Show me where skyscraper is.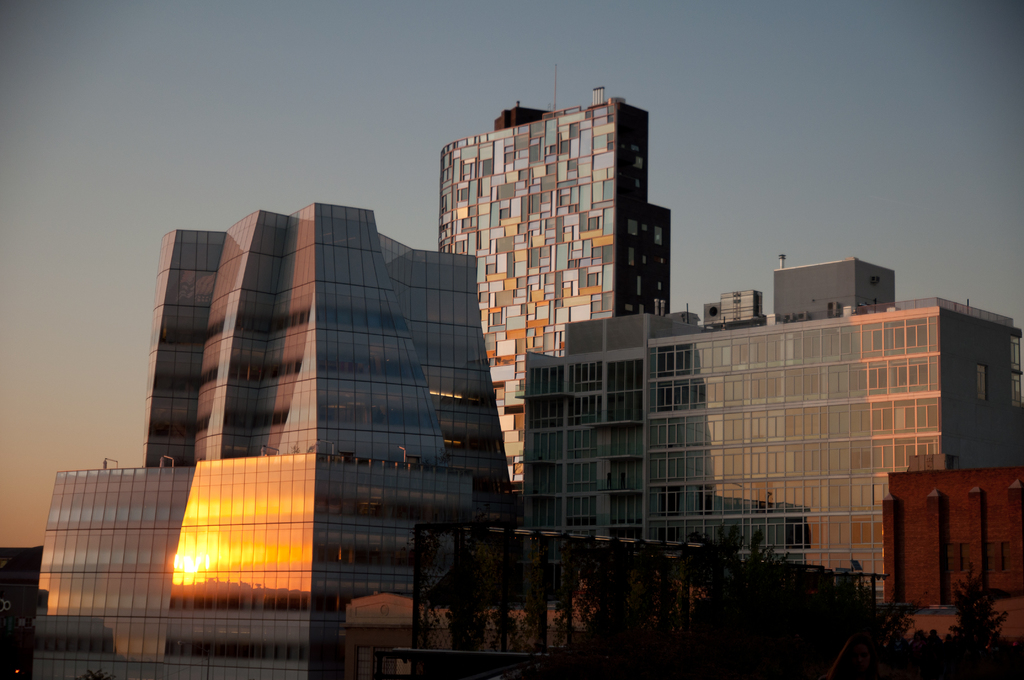
skyscraper is at [443, 91, 679, 503].
